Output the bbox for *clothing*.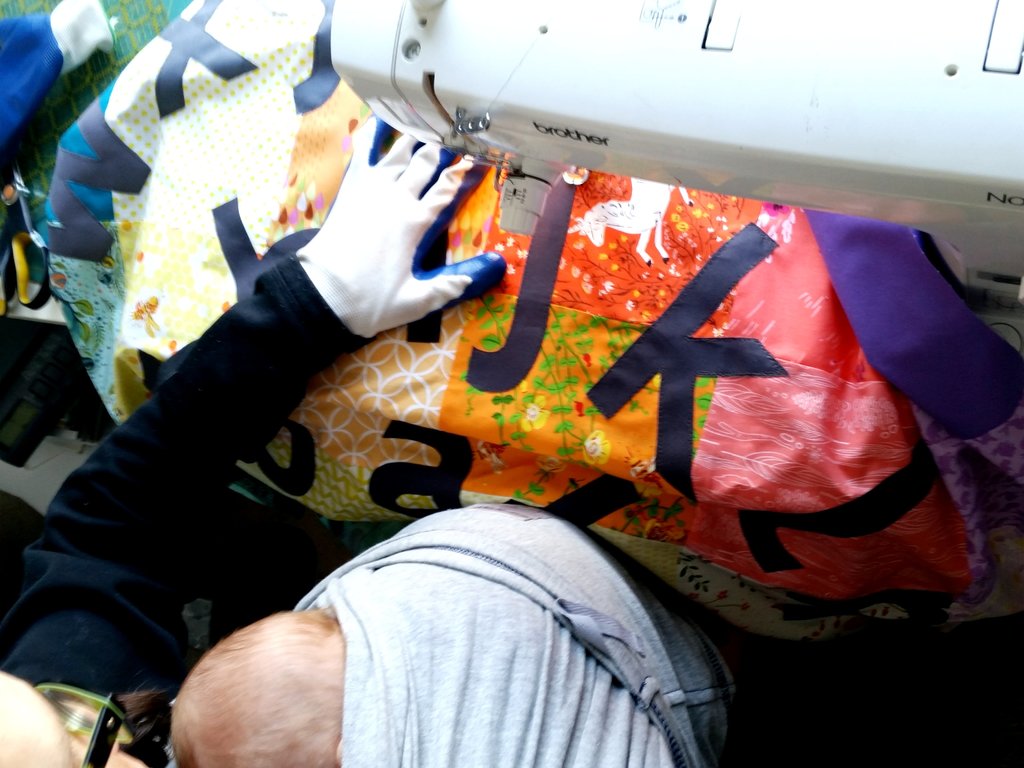
0,251,374,698.
